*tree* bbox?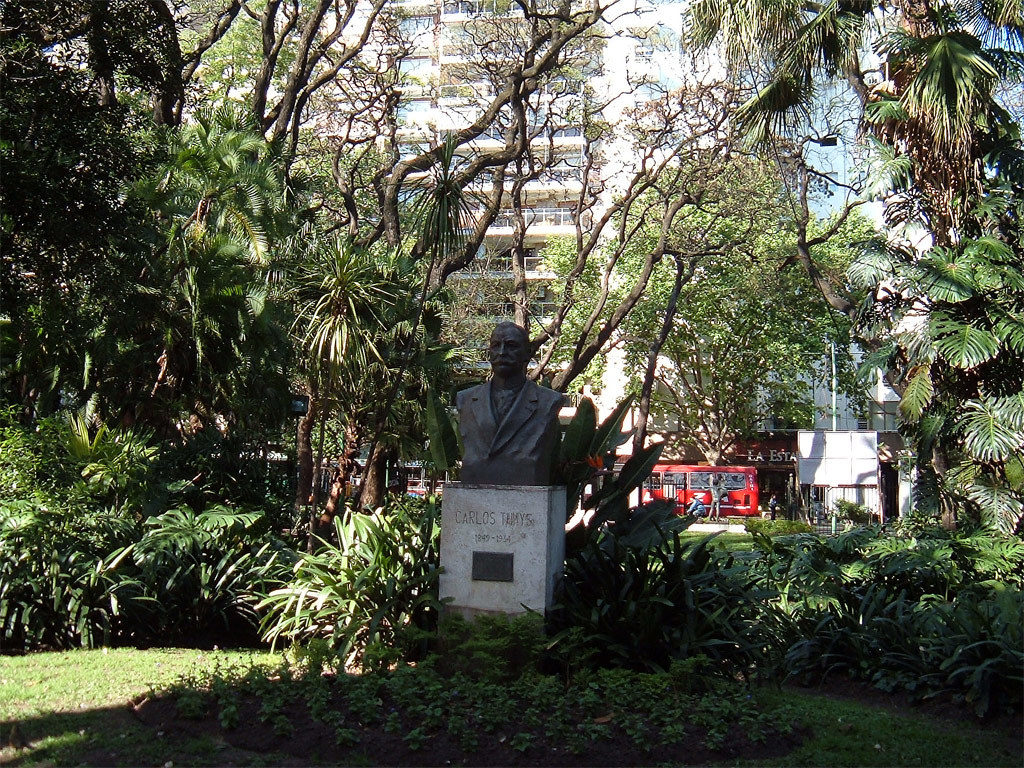
BBox(743, 60, 1021, 587)
